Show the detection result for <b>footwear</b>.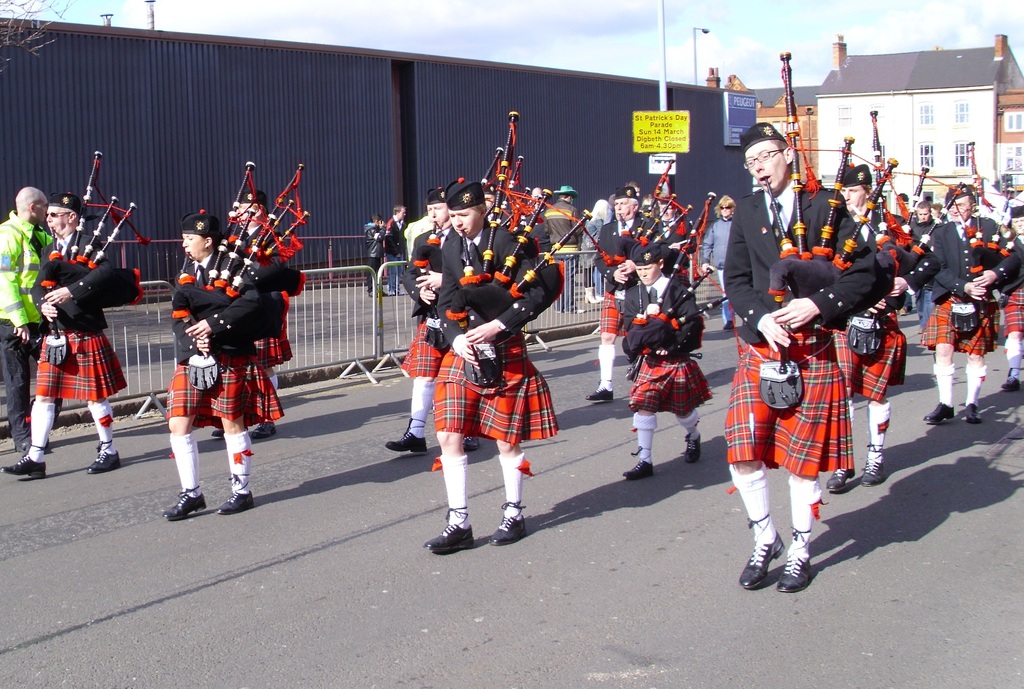
select_region(625, 444, 653, 479).
